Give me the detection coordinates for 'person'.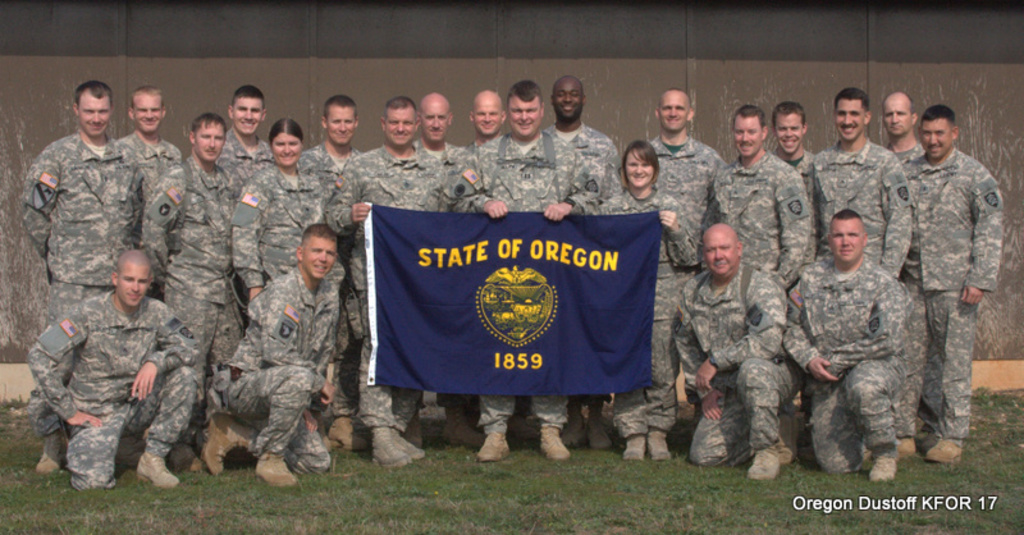
BBox(771, 96, 813, 214).
